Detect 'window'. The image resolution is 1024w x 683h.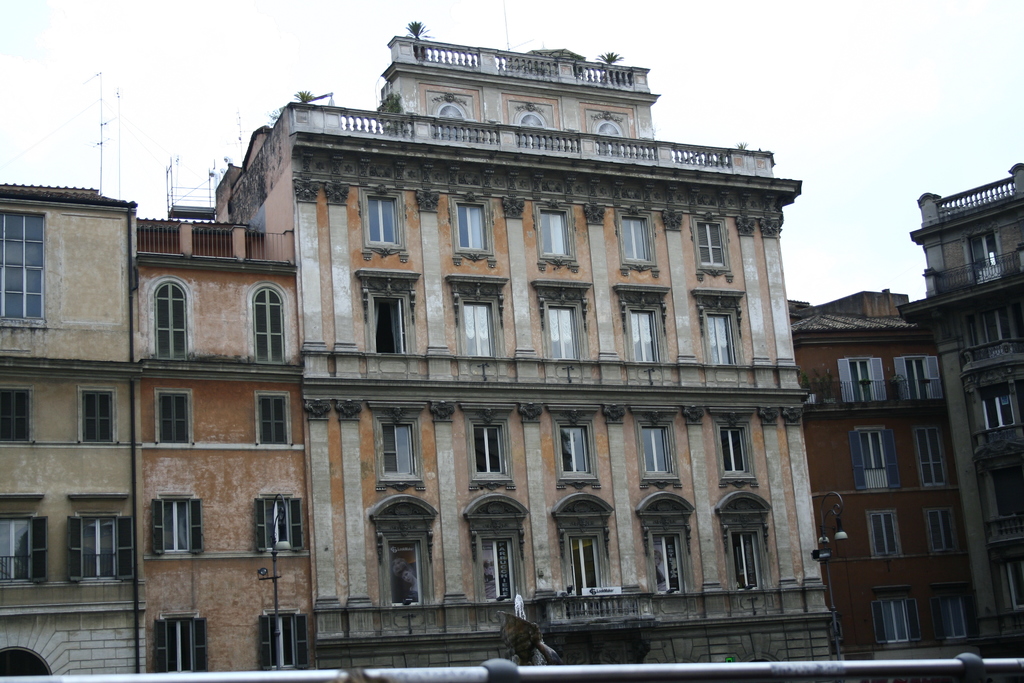
locate(0, 210, 49, 332).
